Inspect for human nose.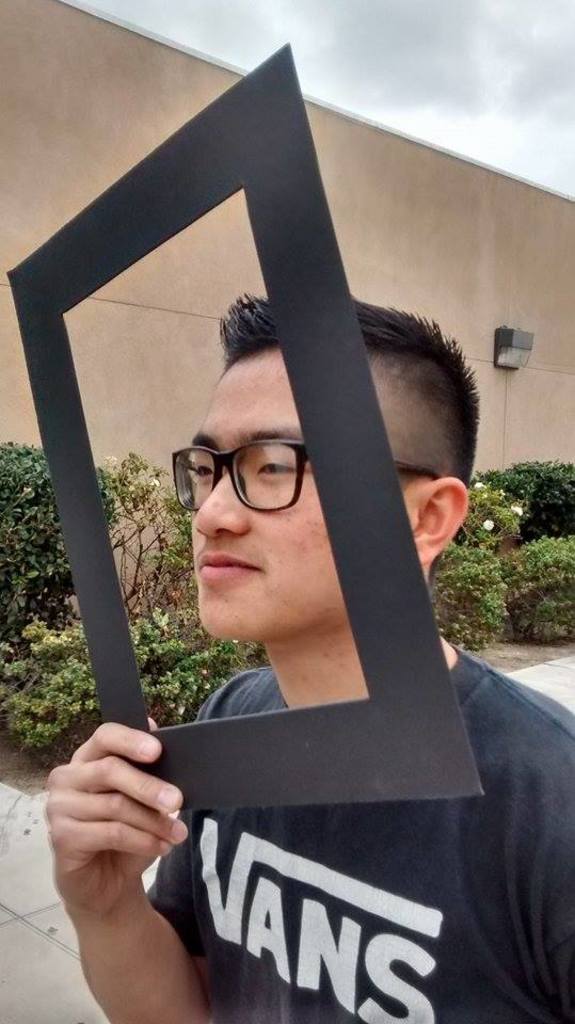
Inspection: select_region(191, 473, 252, 538).
